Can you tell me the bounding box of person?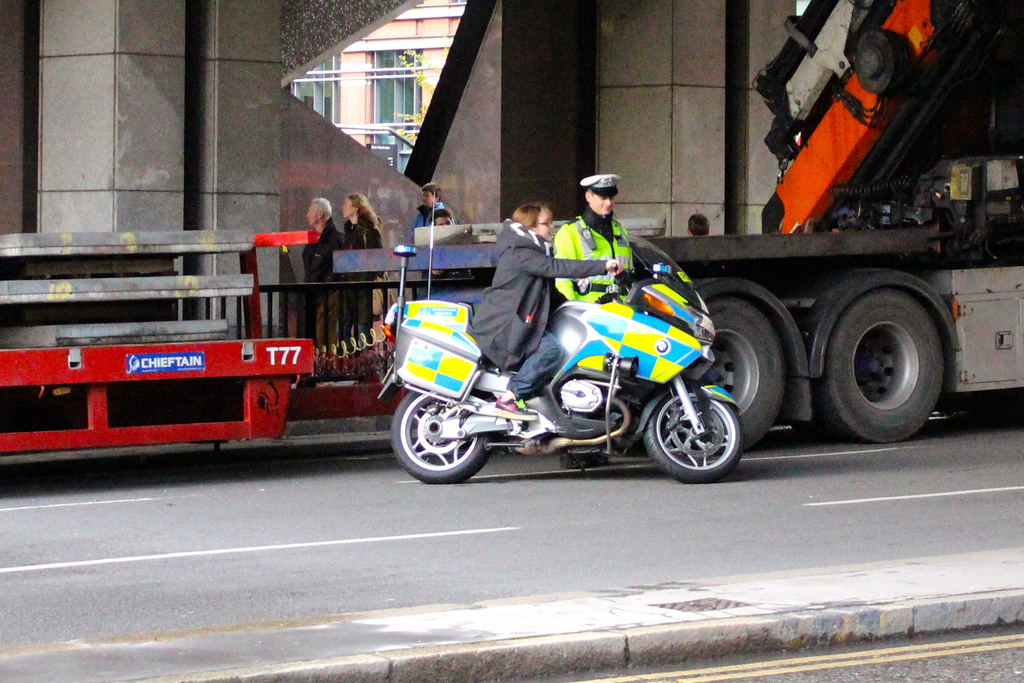
locate(689, 218, 706, 233).
